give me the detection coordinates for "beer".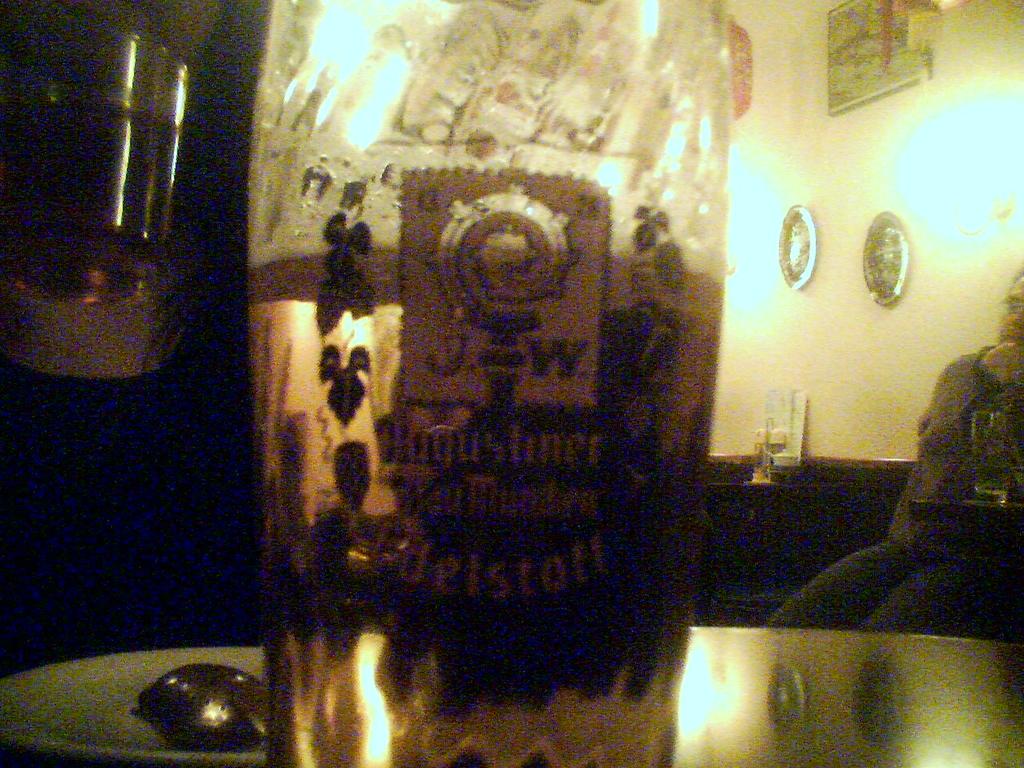
Rect(239, 0, 695, 760).
